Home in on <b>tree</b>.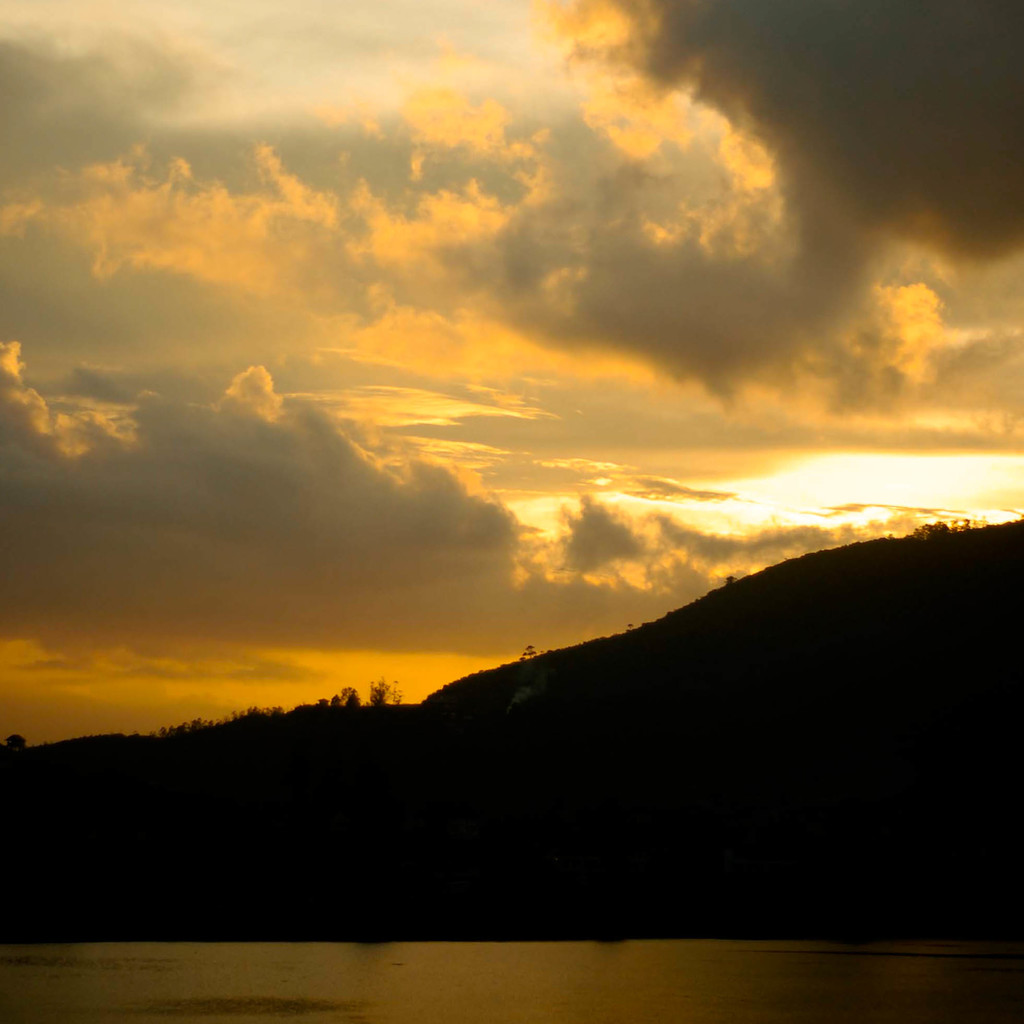
Homed in at (365,678,386,706).
